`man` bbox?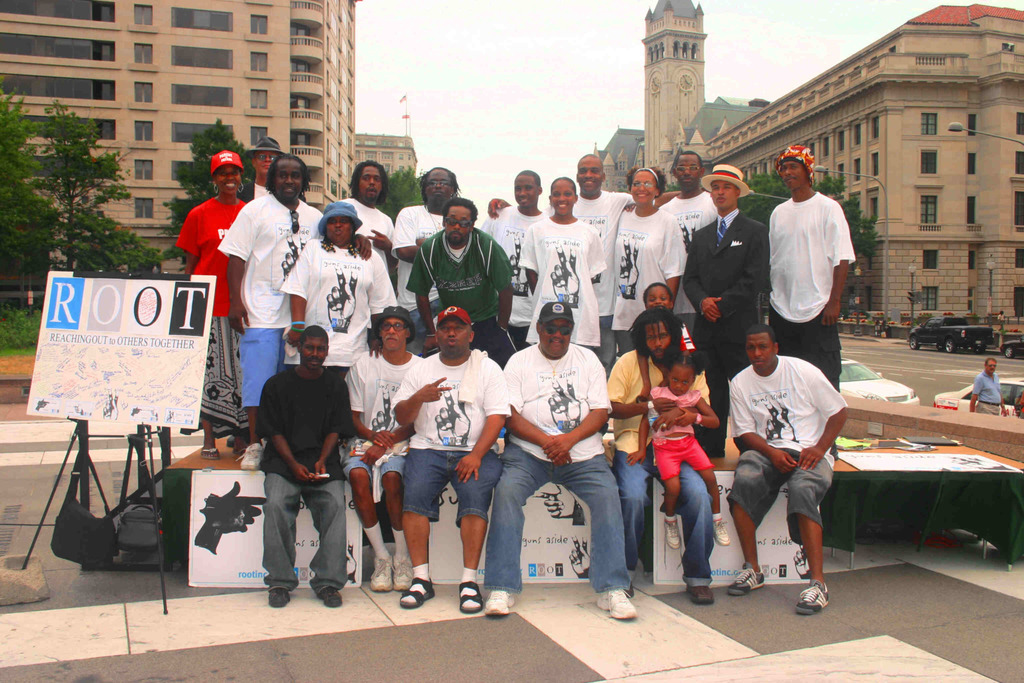
474,295,627,632
